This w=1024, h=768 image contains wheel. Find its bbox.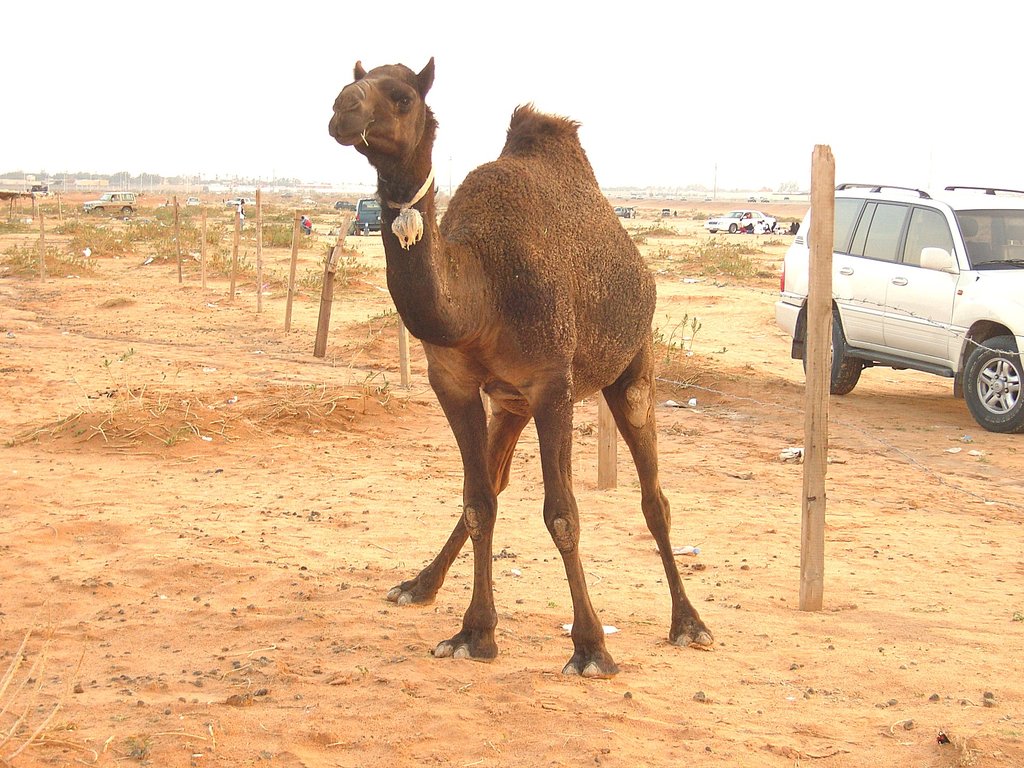
box=[724, 219, 733, 233].
